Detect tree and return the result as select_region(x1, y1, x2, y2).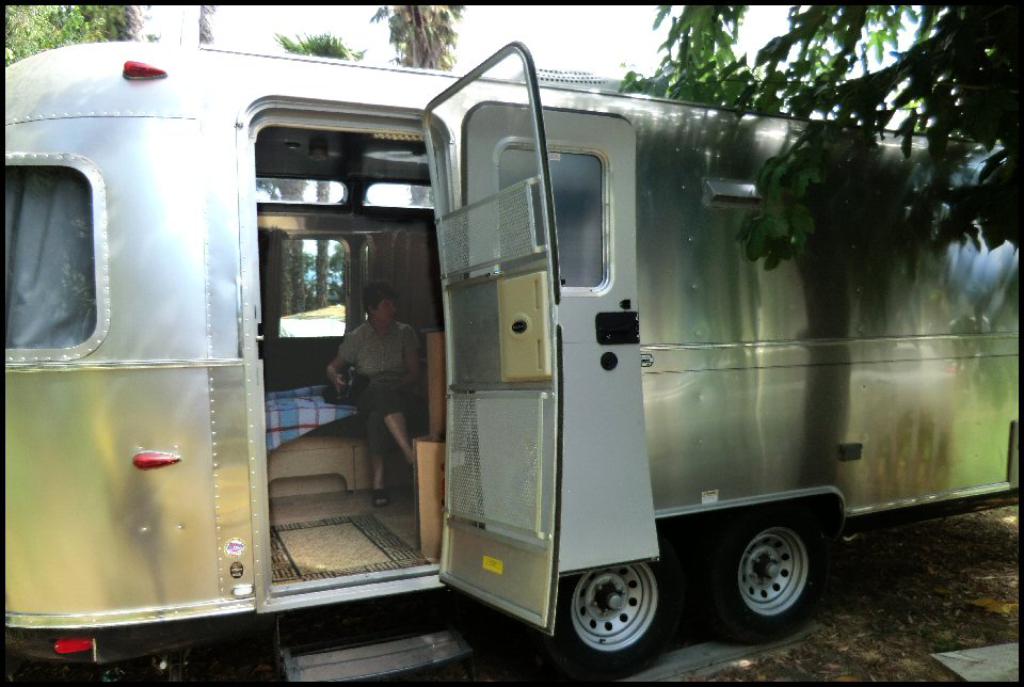
select_region(373, 0, 461, 66).
